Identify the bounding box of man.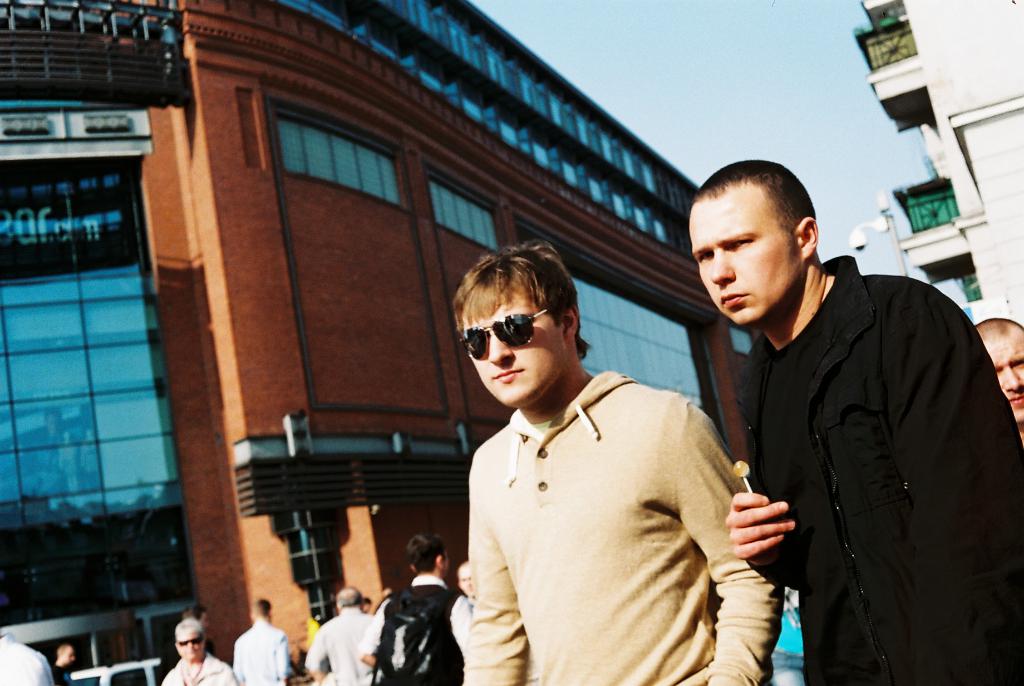
362,523,480,685.
